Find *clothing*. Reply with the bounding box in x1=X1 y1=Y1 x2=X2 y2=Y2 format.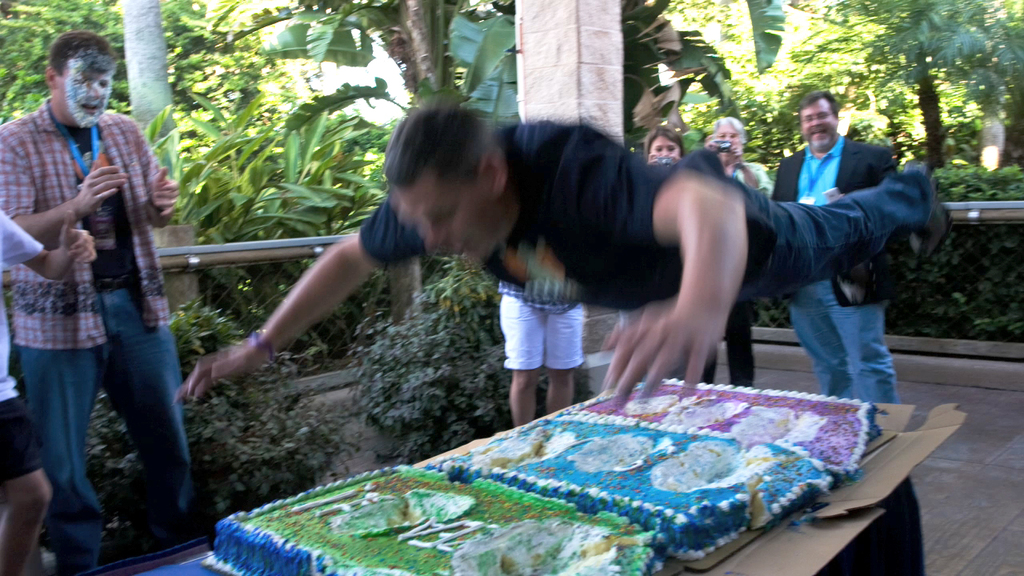
x1=503 y1=276 x2=585 y2=366.
